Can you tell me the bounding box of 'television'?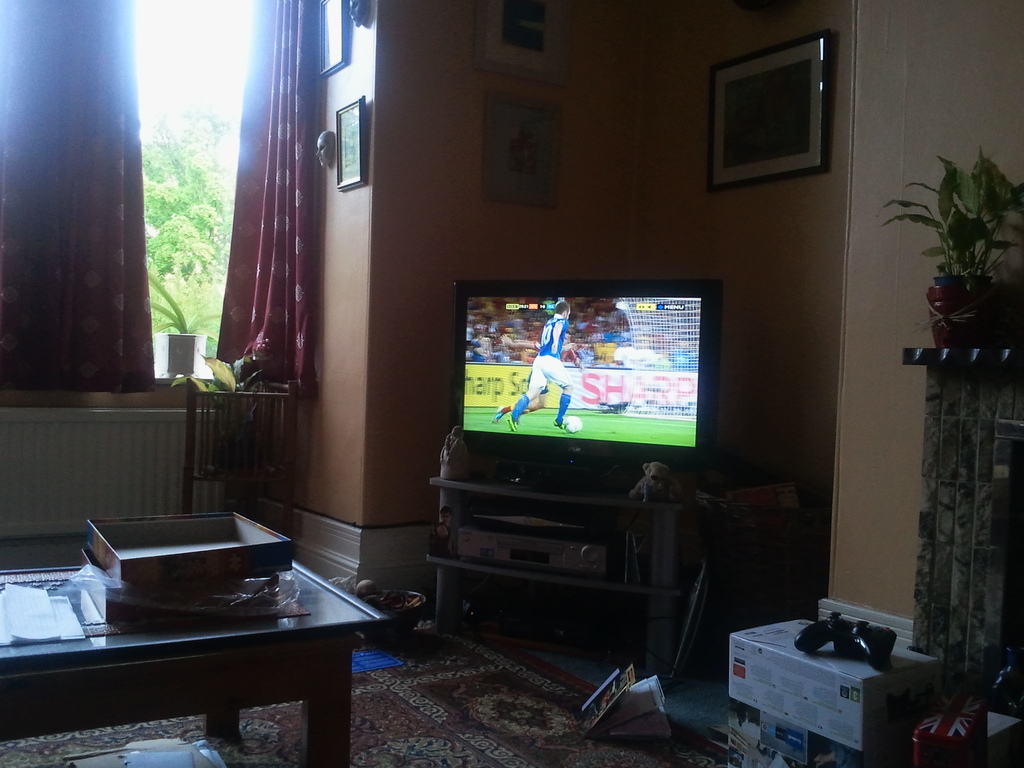
detection(448, 280, 723, 493).
